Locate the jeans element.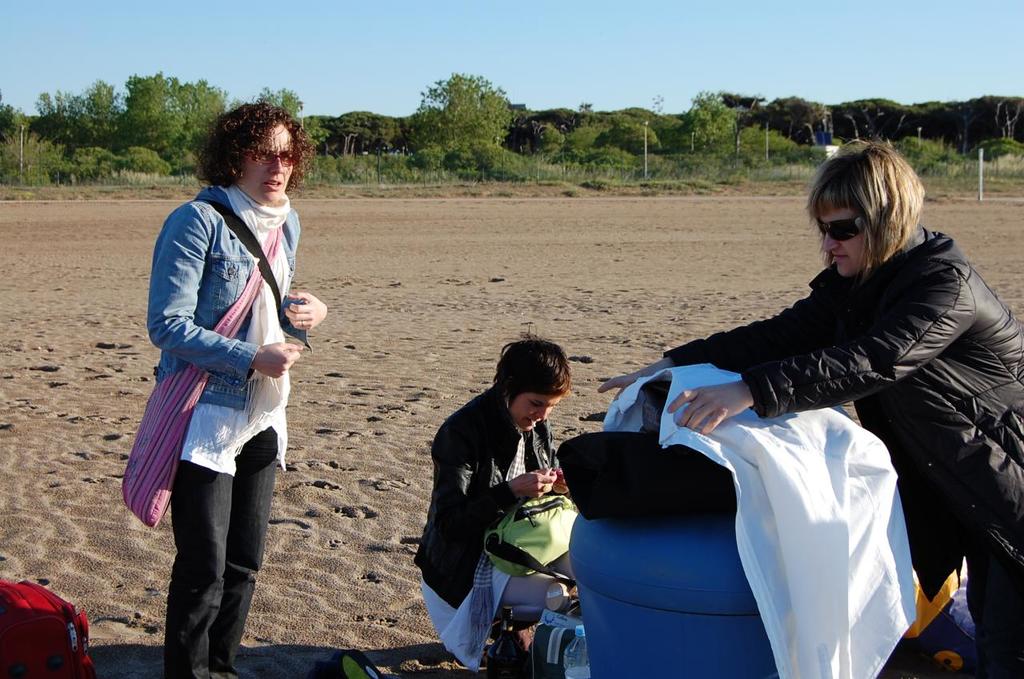
Element bbox: 162, 455, 280, 678.
